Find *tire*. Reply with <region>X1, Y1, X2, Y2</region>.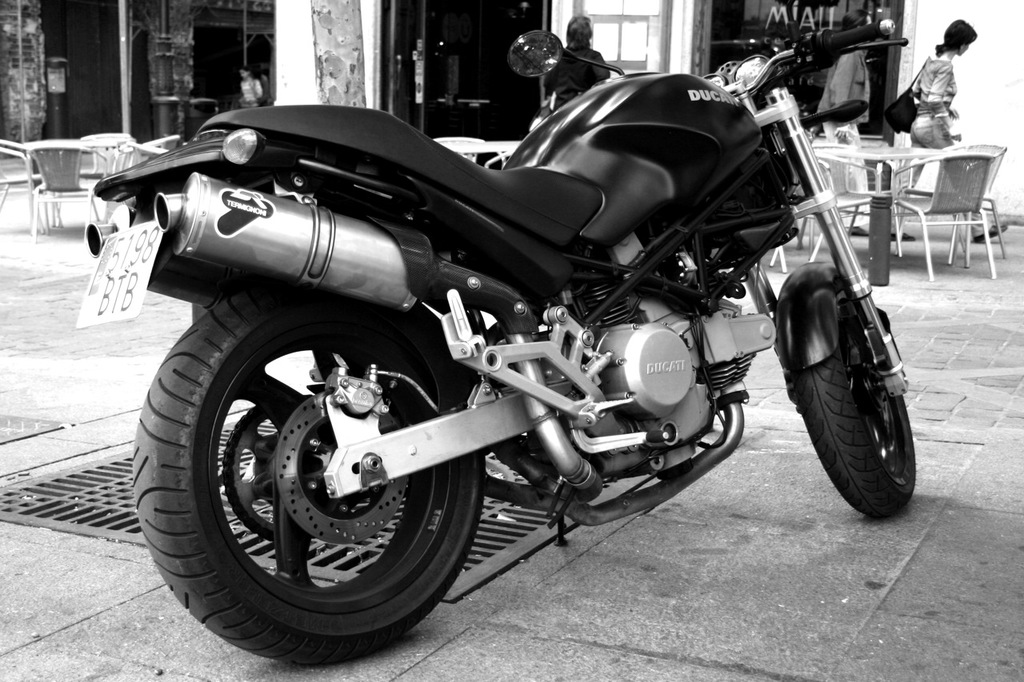
<region>136, 279, 485, 664</region>.
